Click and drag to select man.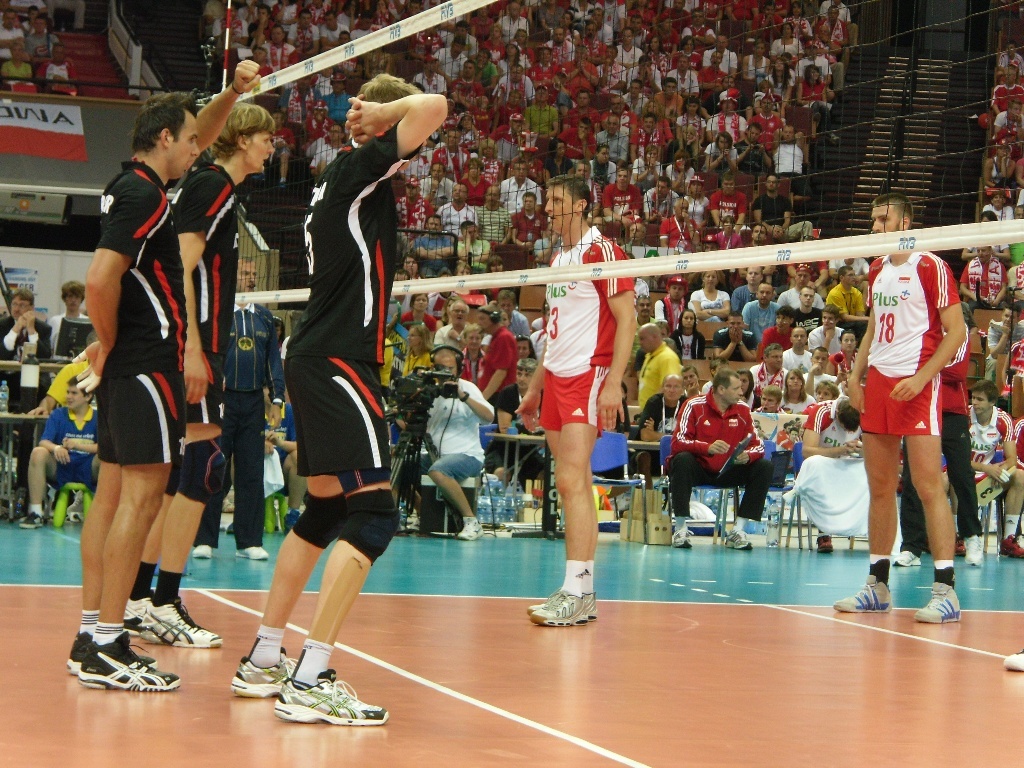
Selection: locate(650, 78, 683, 118).
